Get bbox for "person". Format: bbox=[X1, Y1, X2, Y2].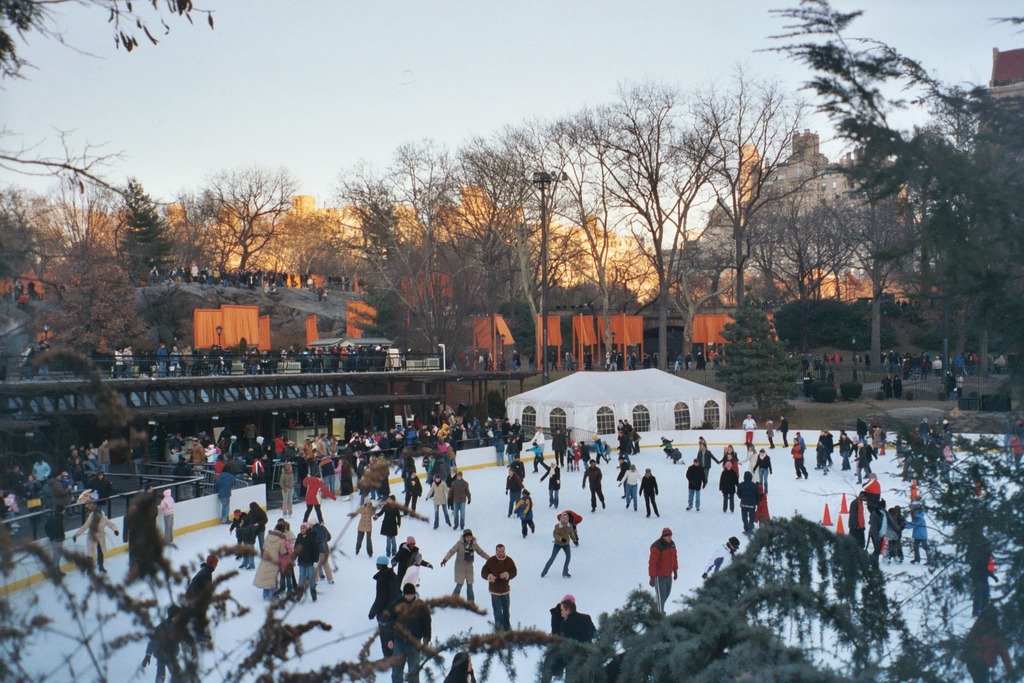
bbox=[549, 350, 560, 371].
